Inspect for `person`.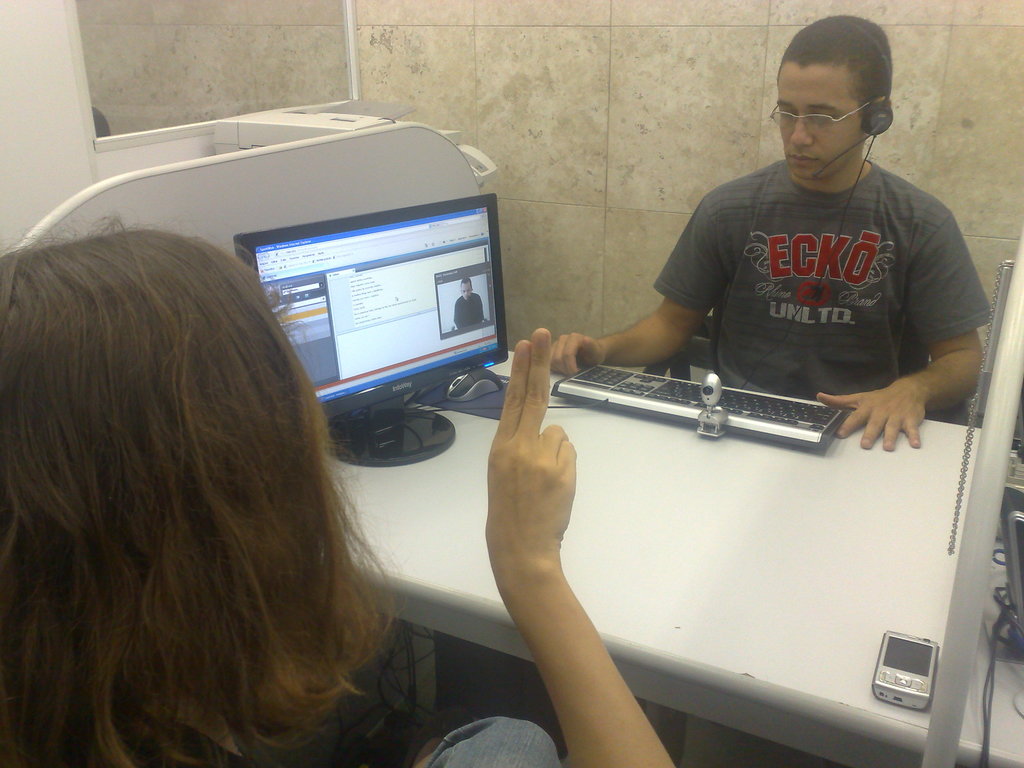
Inspection: rect(0, 219, 688, 767).
